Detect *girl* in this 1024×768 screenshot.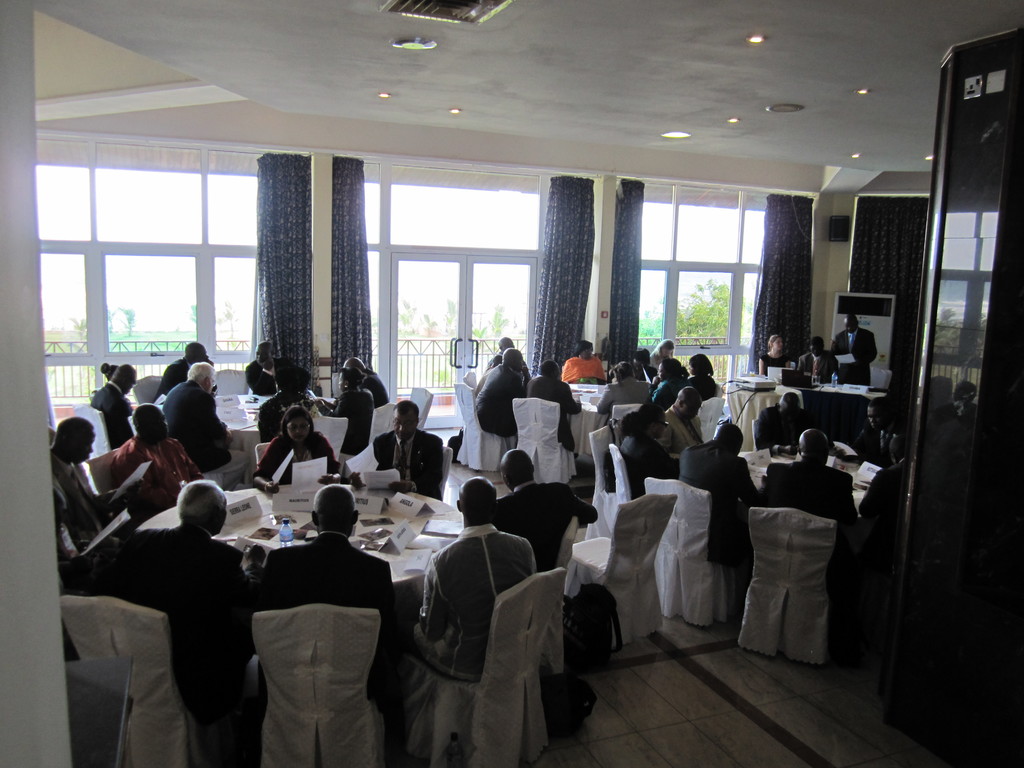
Detection: (left=682, top=347, right=720, bottom=406).
